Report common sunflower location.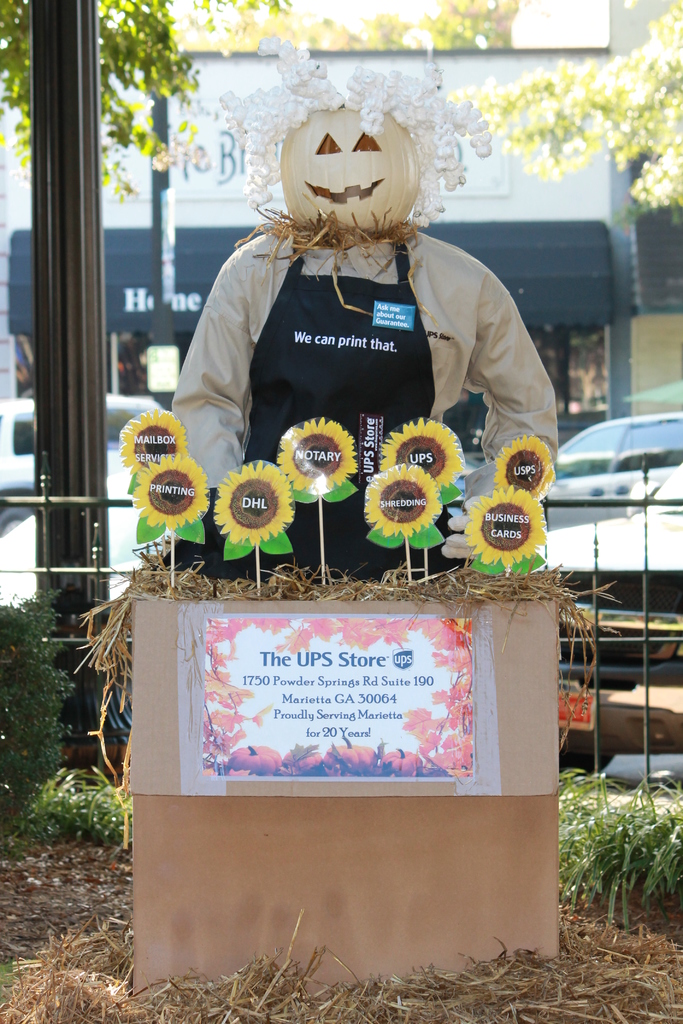
Report: (386,414,458,490).
